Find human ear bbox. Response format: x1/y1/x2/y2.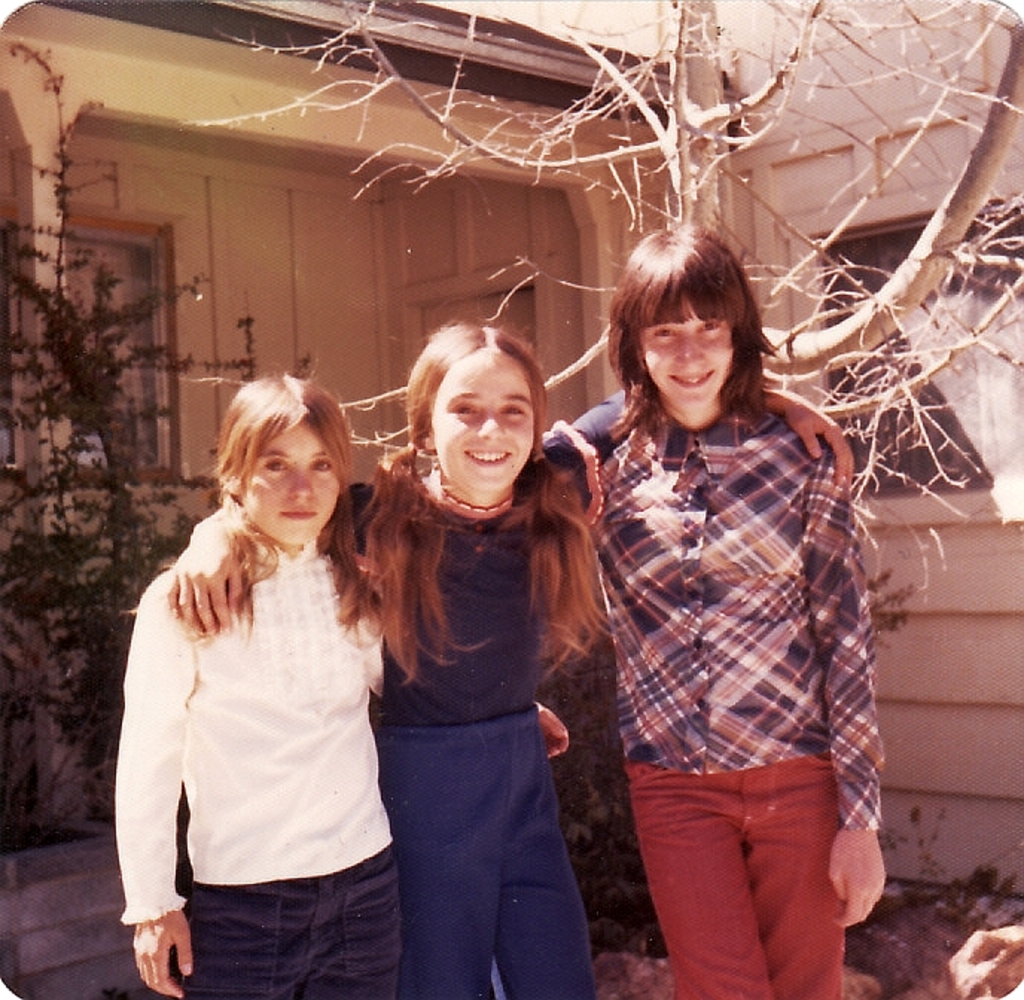
222/464/244/491.
